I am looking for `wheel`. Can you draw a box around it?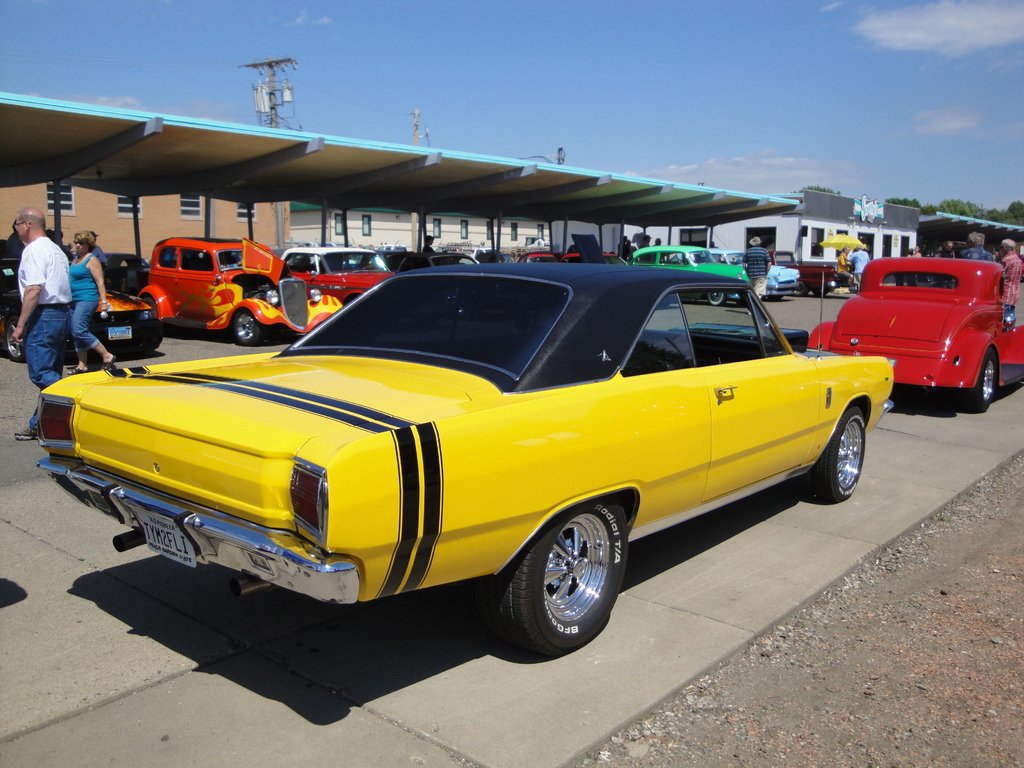
Sure, the bounding box is [706, 284, 731, 307].
